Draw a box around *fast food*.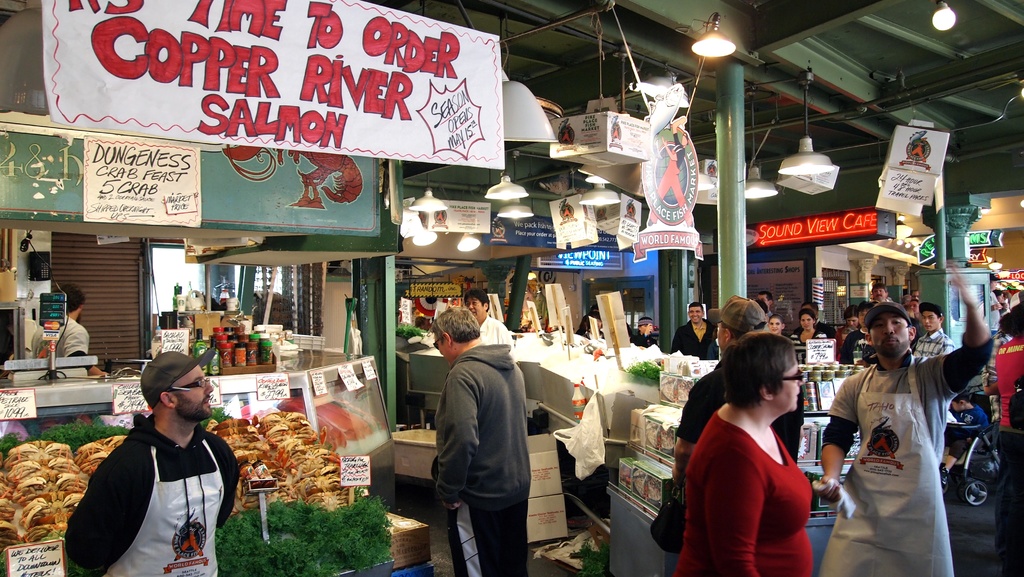
detection(203, 416, 282, 509).
